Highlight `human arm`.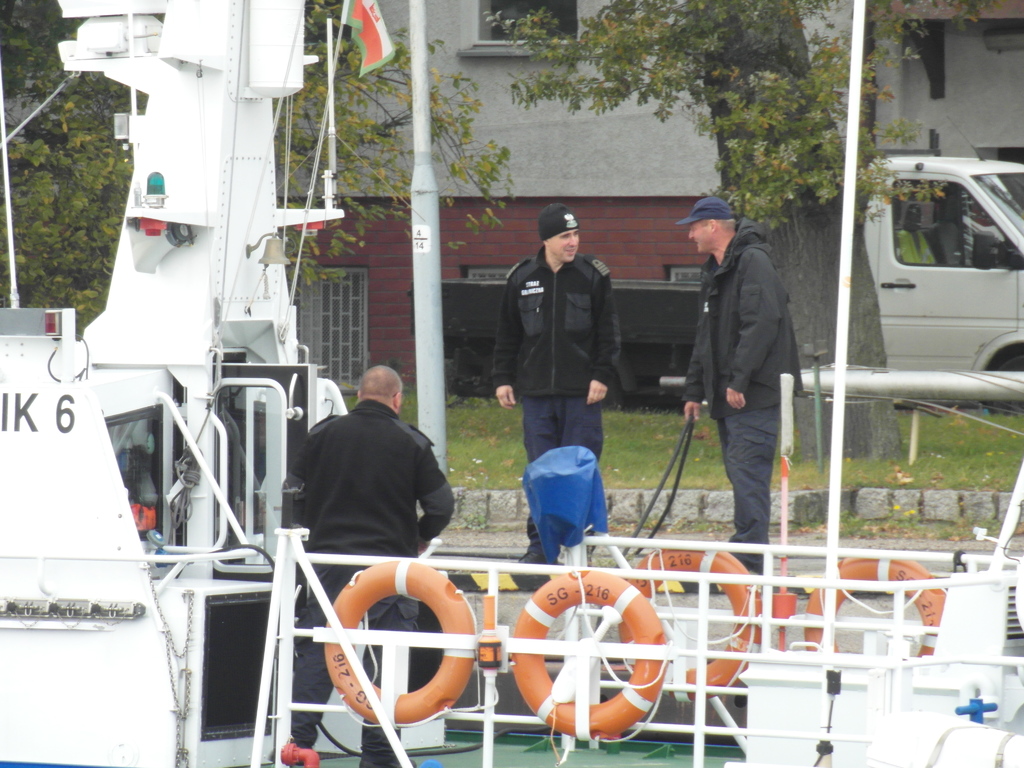
Highlighted region: pyautogui.locateOnScreen(493, 273, 521, 410).
